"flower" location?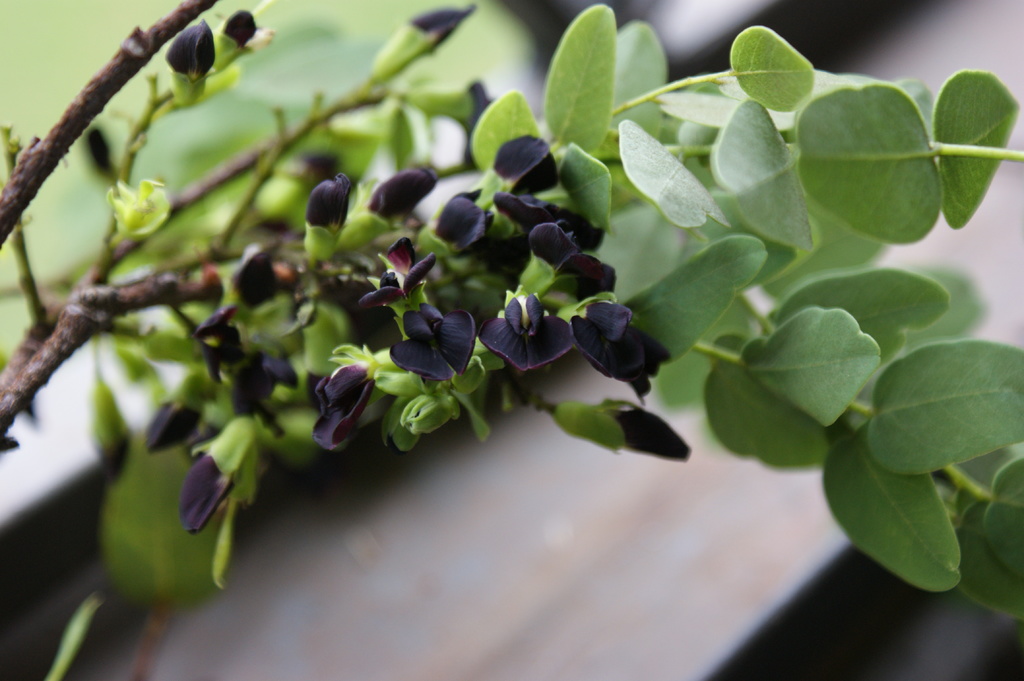
left=407, top=2, right=467, bottom=44
